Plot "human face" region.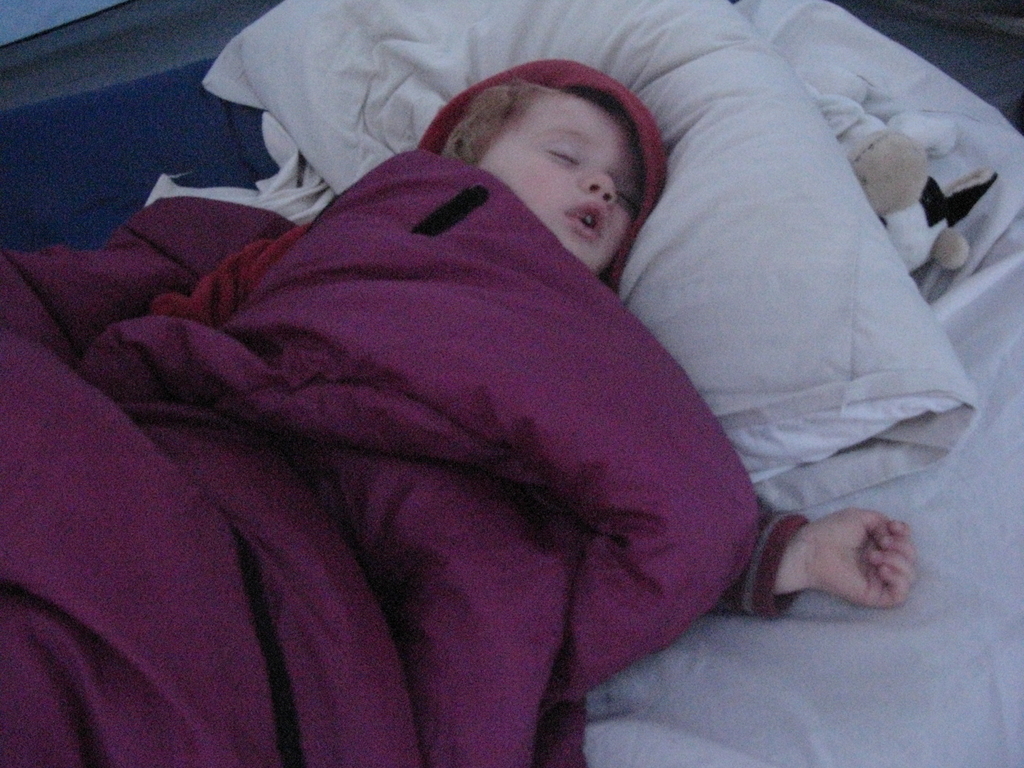
Plotted at box=[478, 90, 642, 280].
